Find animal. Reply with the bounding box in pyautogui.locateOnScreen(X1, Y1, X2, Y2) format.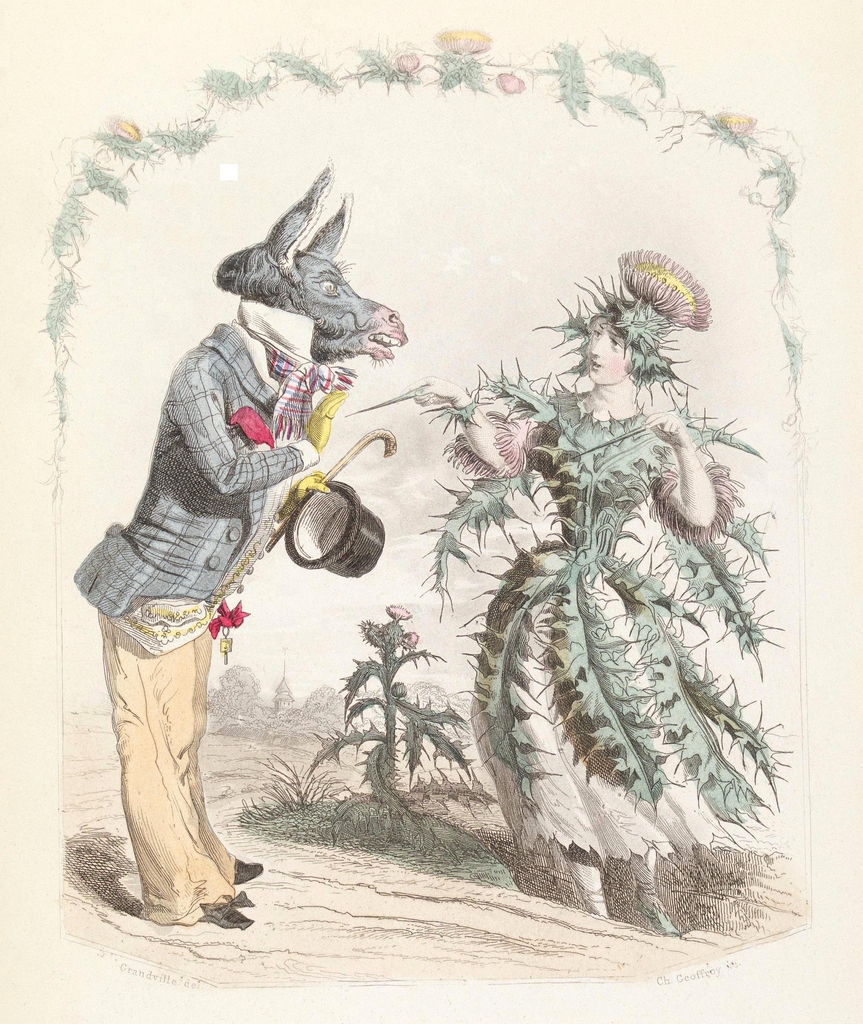
pyautogui.locateOnScreen(74, 169, 410, 934).
